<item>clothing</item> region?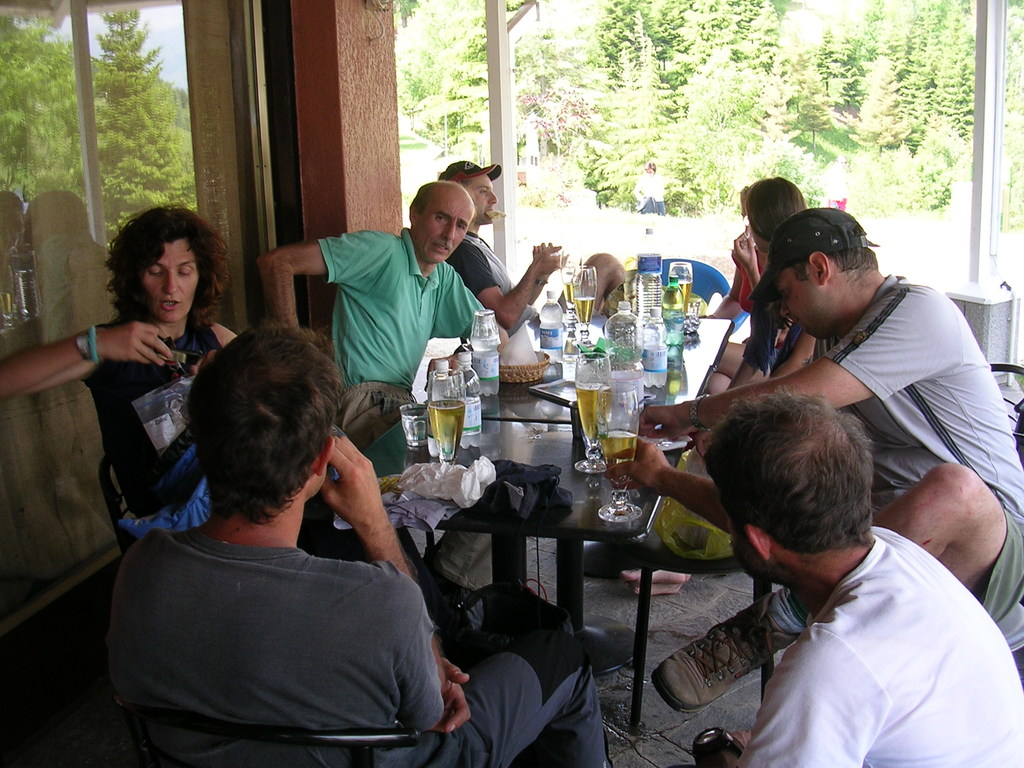
<box>812,273,1023,620</box>
